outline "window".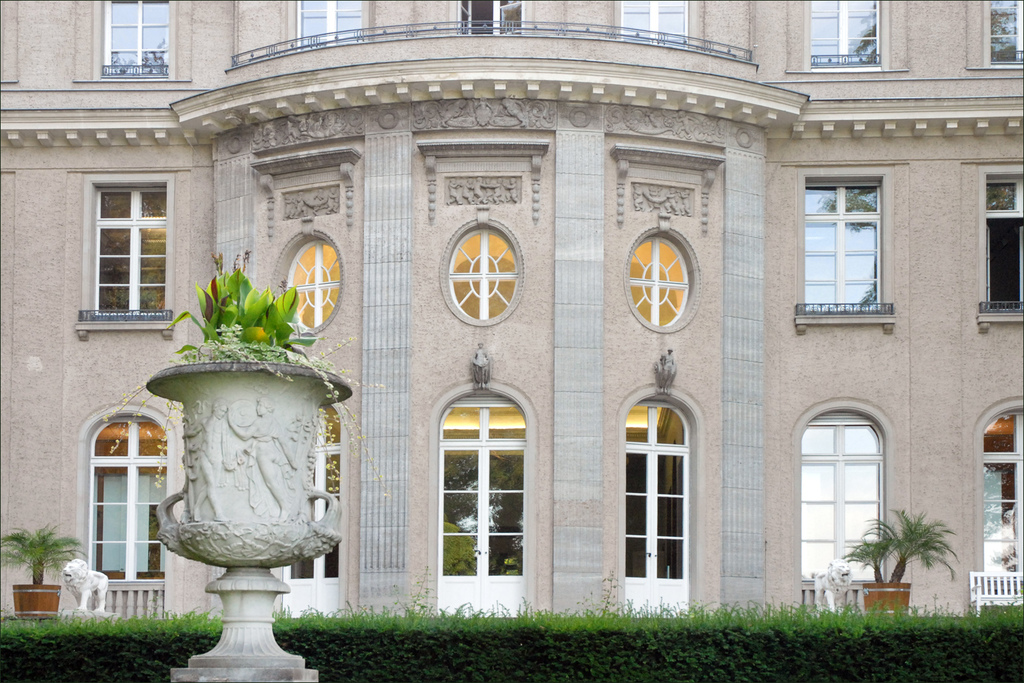
Outline: (left=800, top=0, right=888, bottom=75).
